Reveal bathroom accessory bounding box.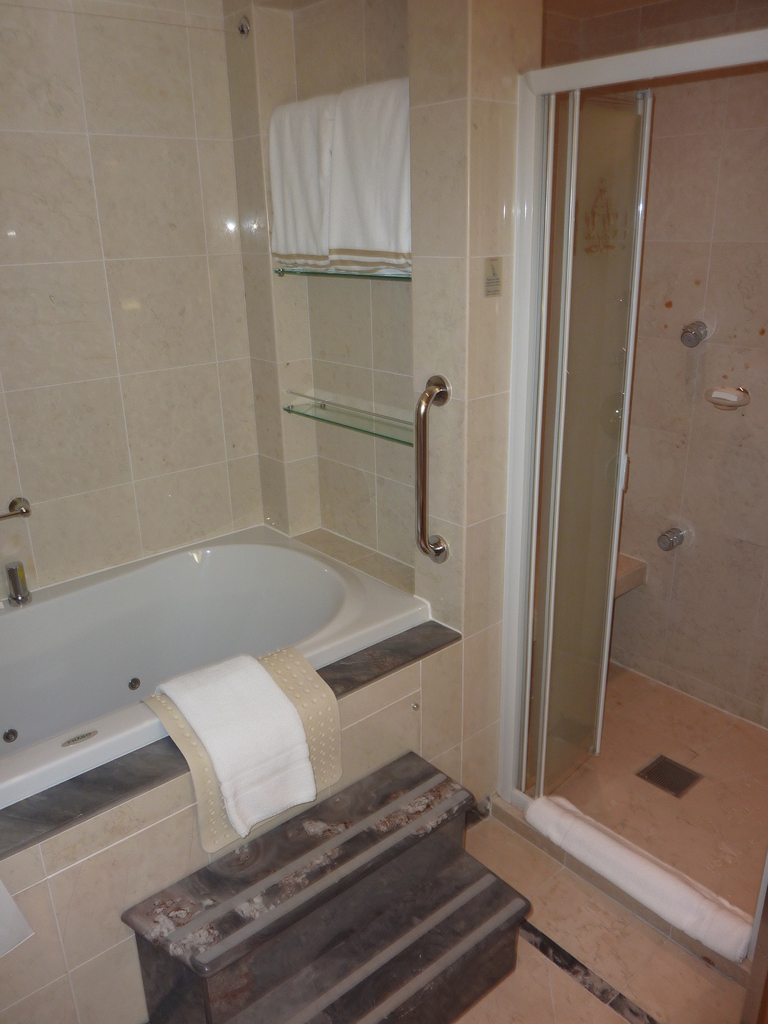
Revealed: region(0, 496, 31, 524).
